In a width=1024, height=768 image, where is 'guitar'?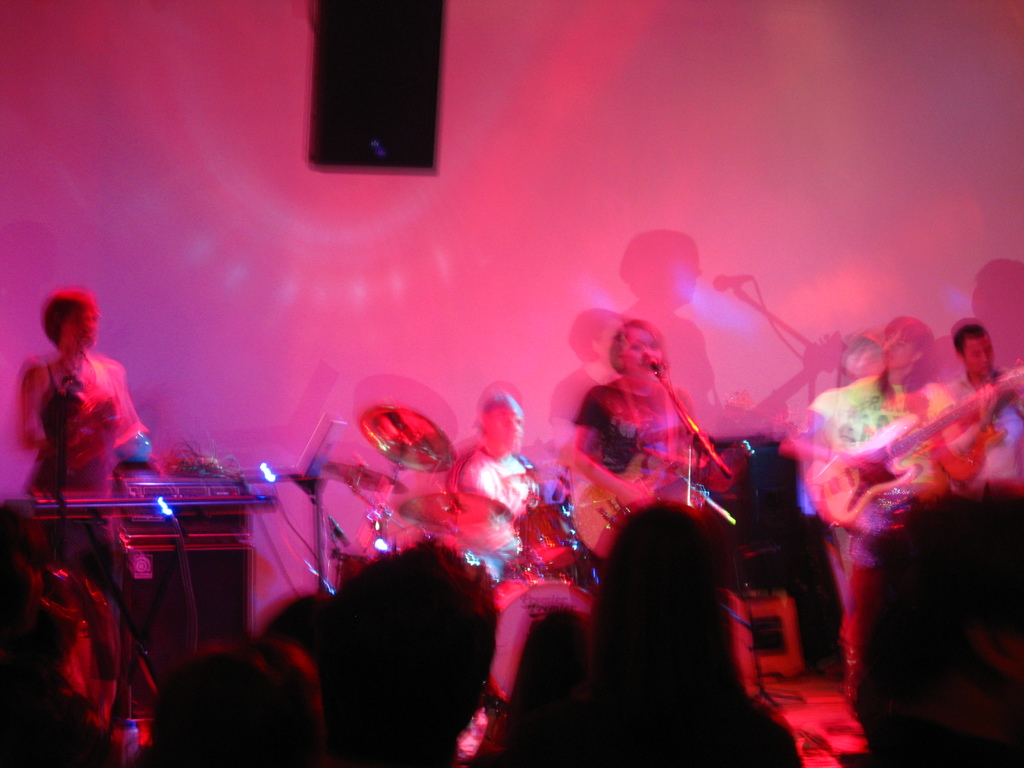
detection(783, 365, 1023, 550).
